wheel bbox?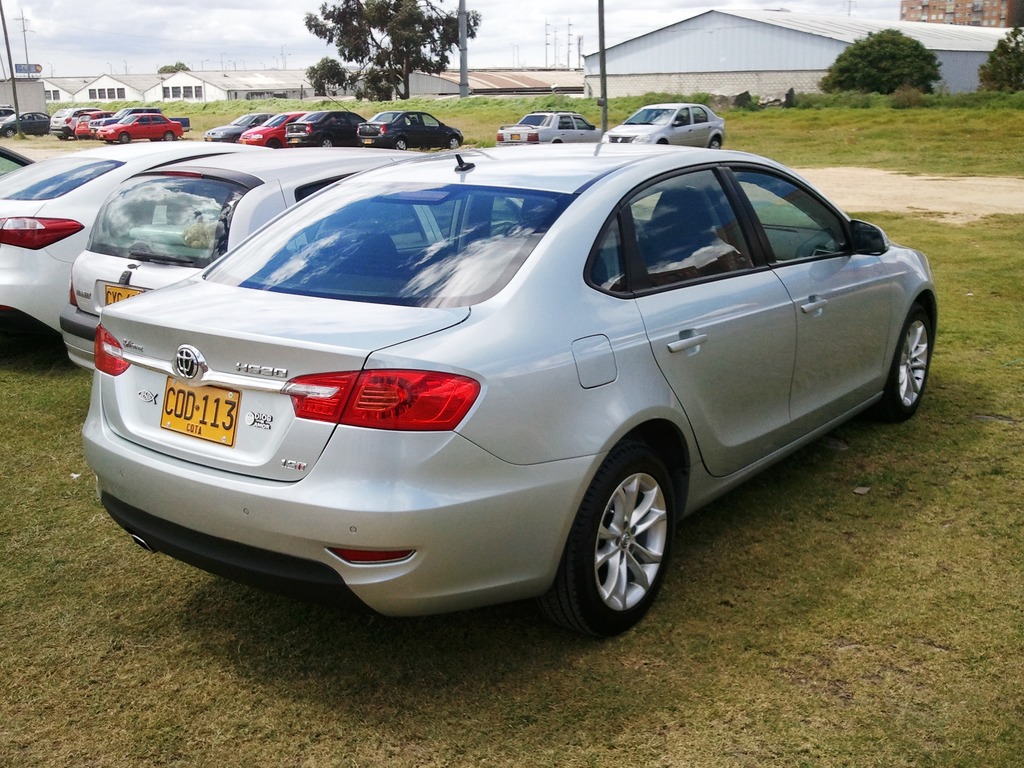
region(874, 292, 945, 412)
